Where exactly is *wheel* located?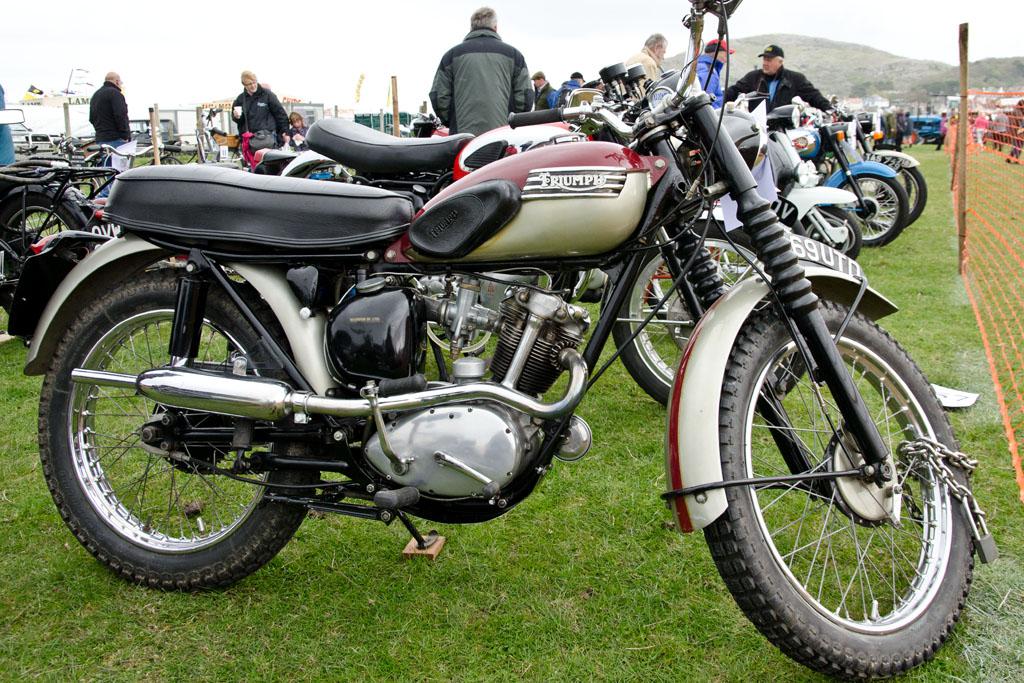
Its bounding box is [154,155,182,166].
